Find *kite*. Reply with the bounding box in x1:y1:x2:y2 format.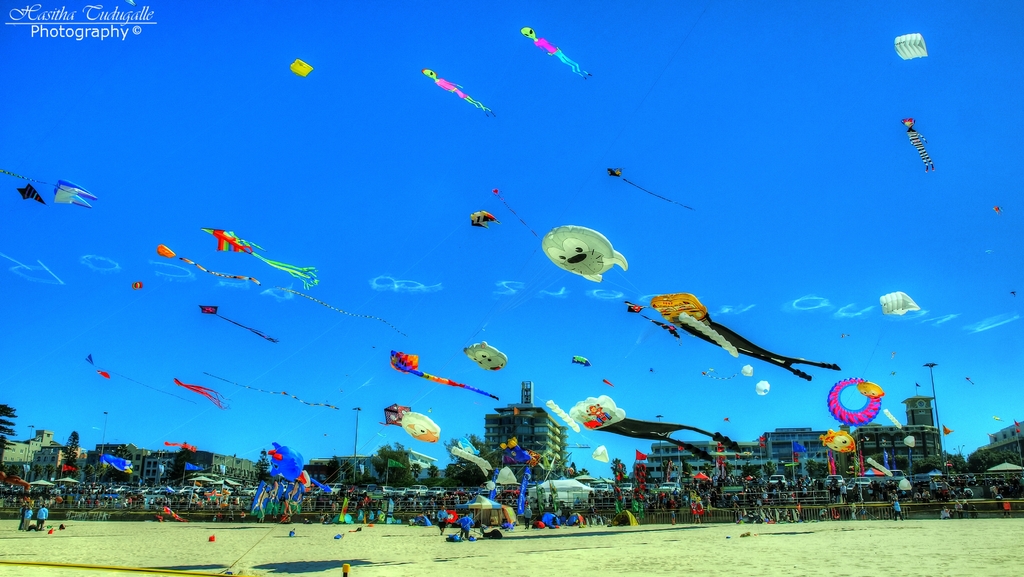
540:225:630:284.
